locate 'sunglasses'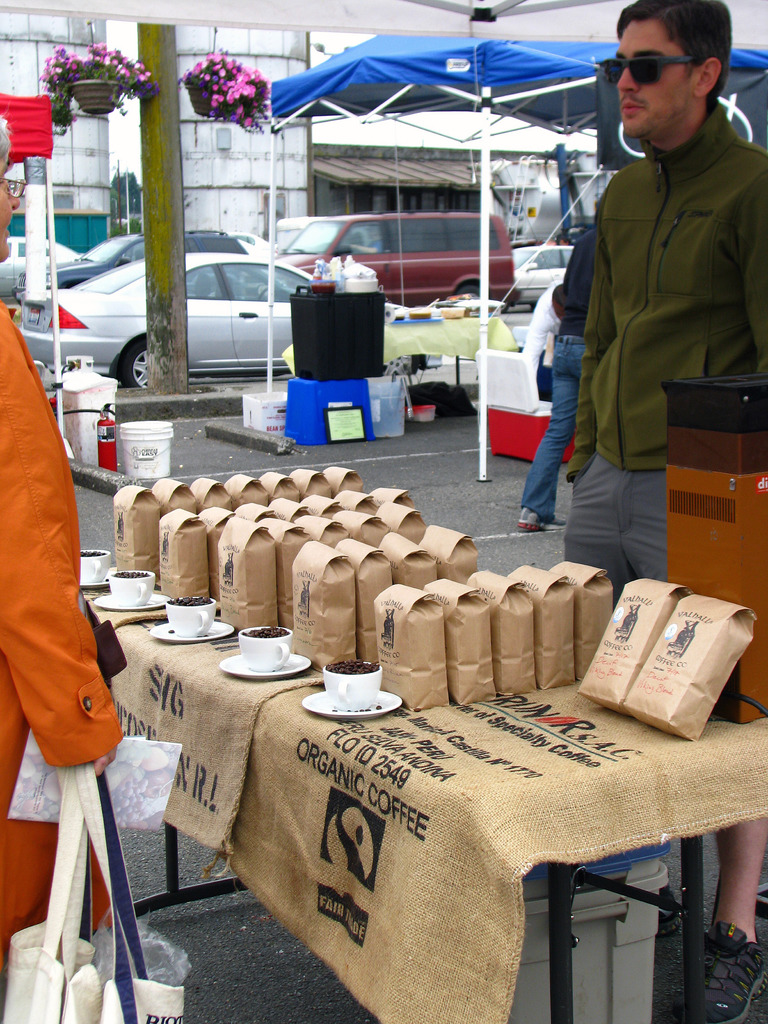
(x1=598, y1=53, x2=692, y2=84)
